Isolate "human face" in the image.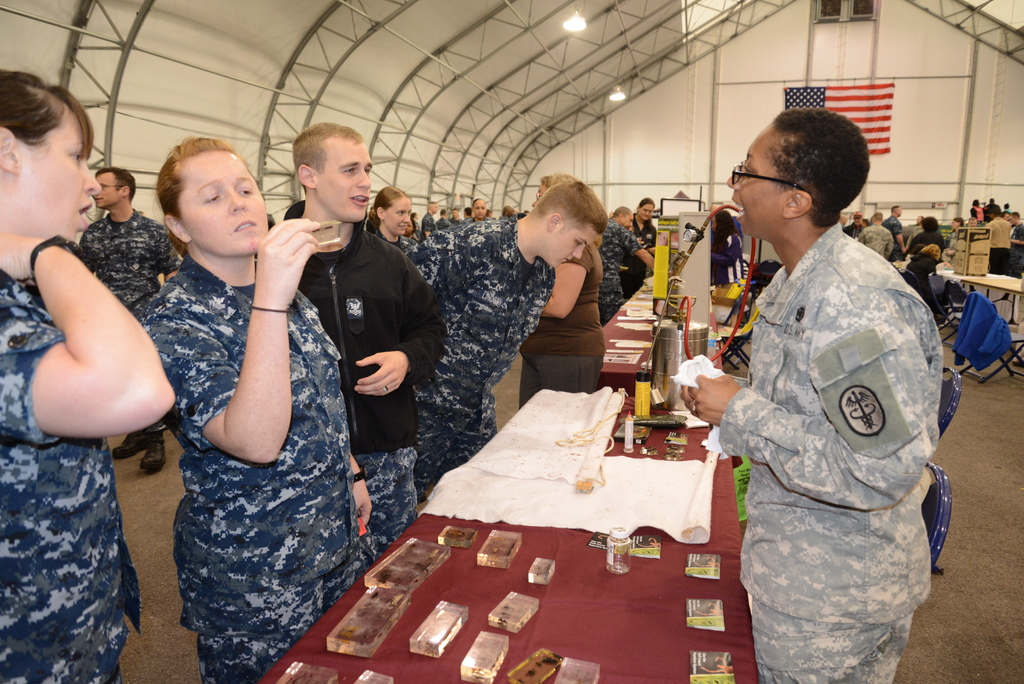
Isolated region: box(429, 205, 438, 214).
